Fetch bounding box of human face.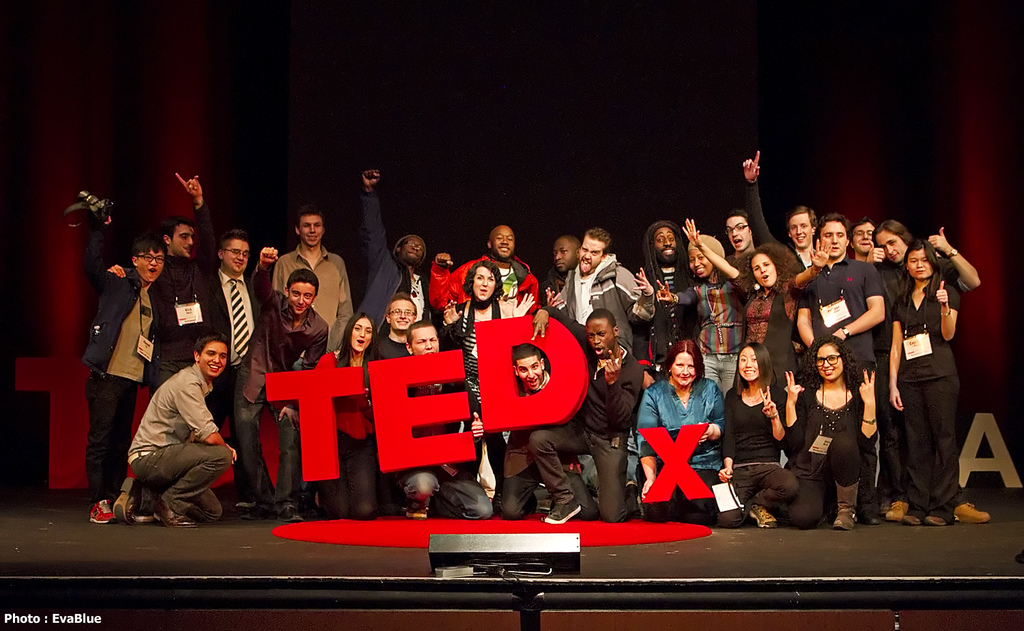
Bbox: detection(137, 243, 167, 280).
